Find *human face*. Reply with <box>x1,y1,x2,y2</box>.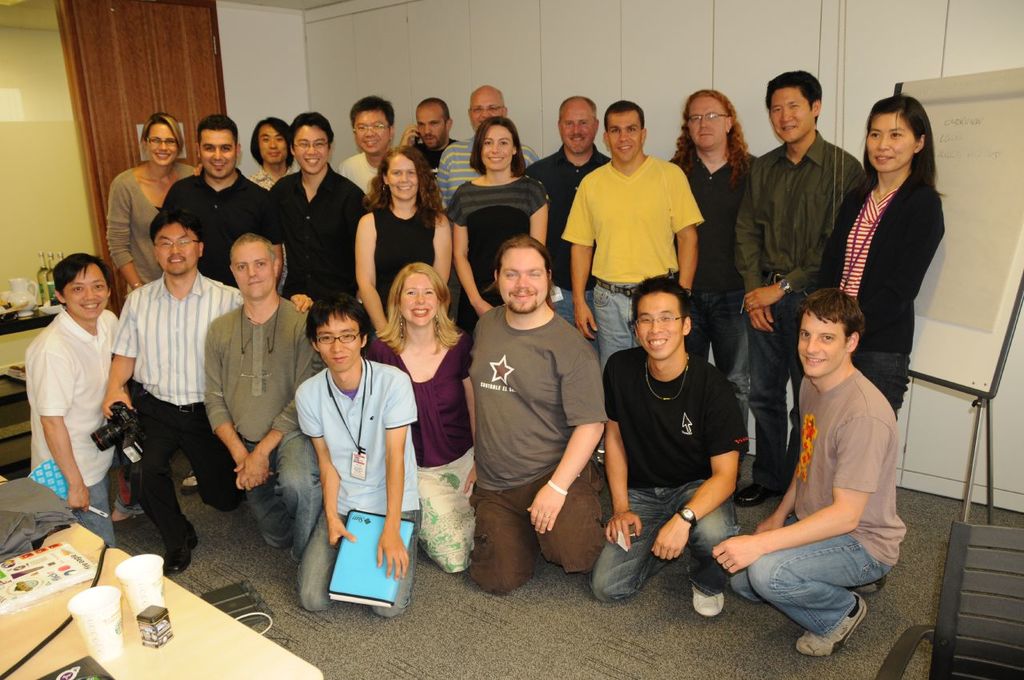
<box>792,309,853,378</box>.
